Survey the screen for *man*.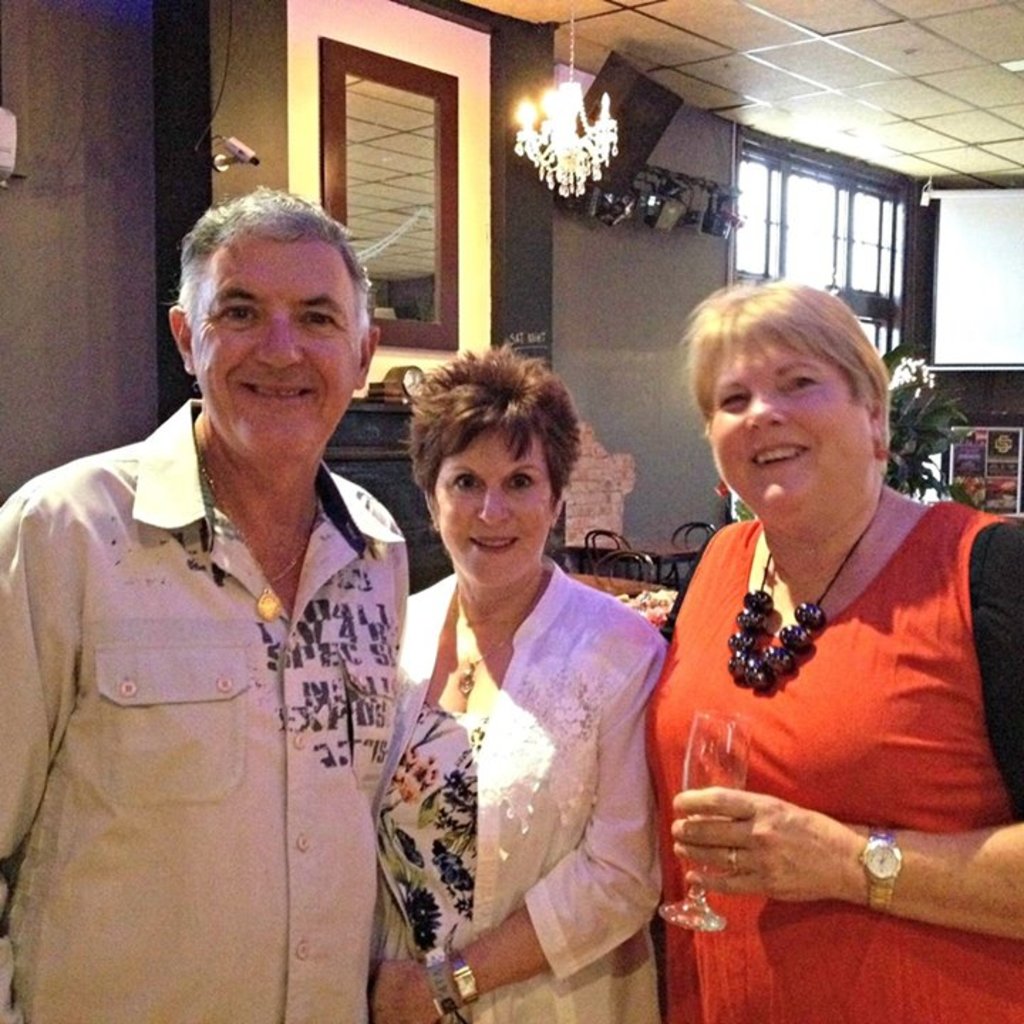
Survey found: crop(0, 162, 414, 1023).
